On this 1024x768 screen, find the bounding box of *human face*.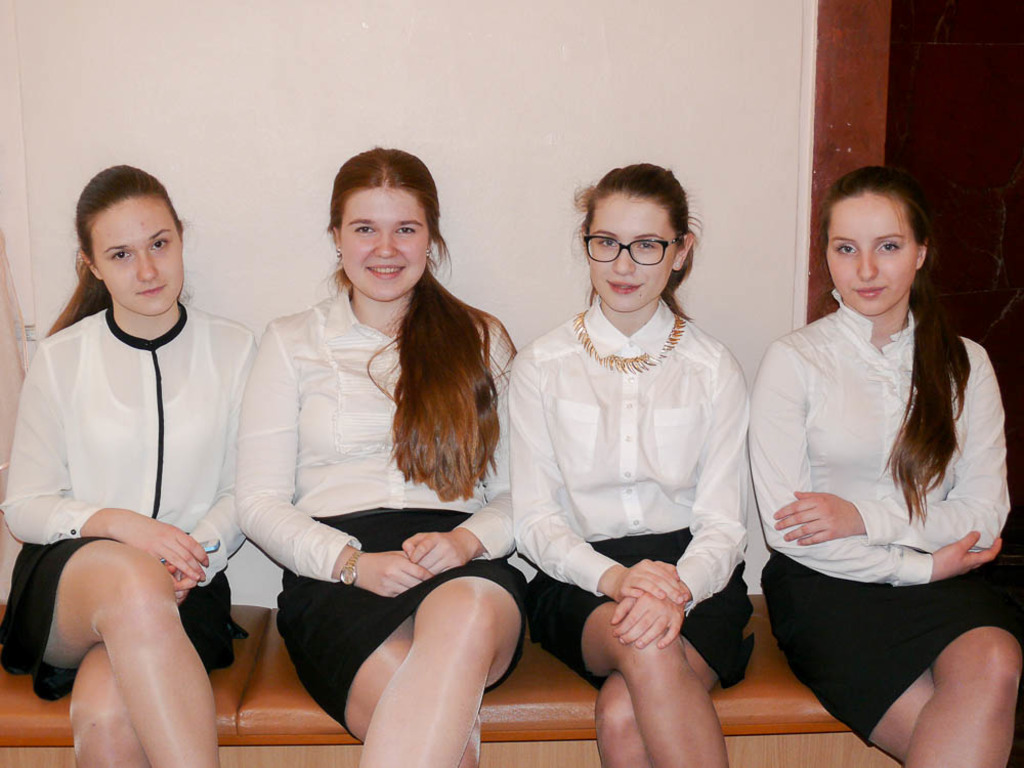
Bounding box: l=88, t=194, r=185, b=318.
